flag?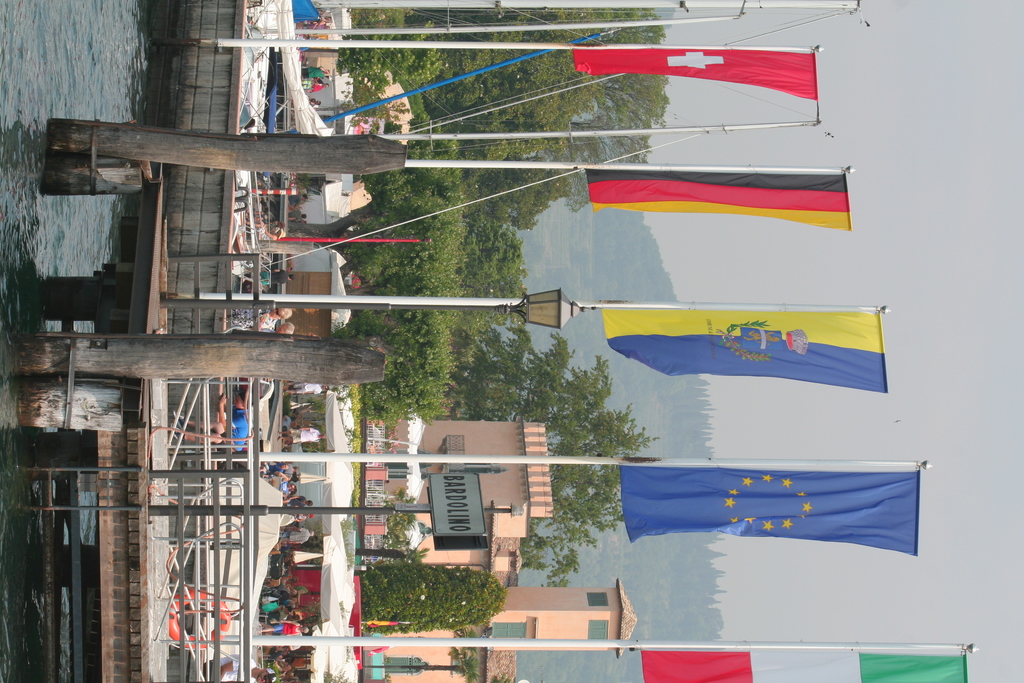
646,648,968,682
